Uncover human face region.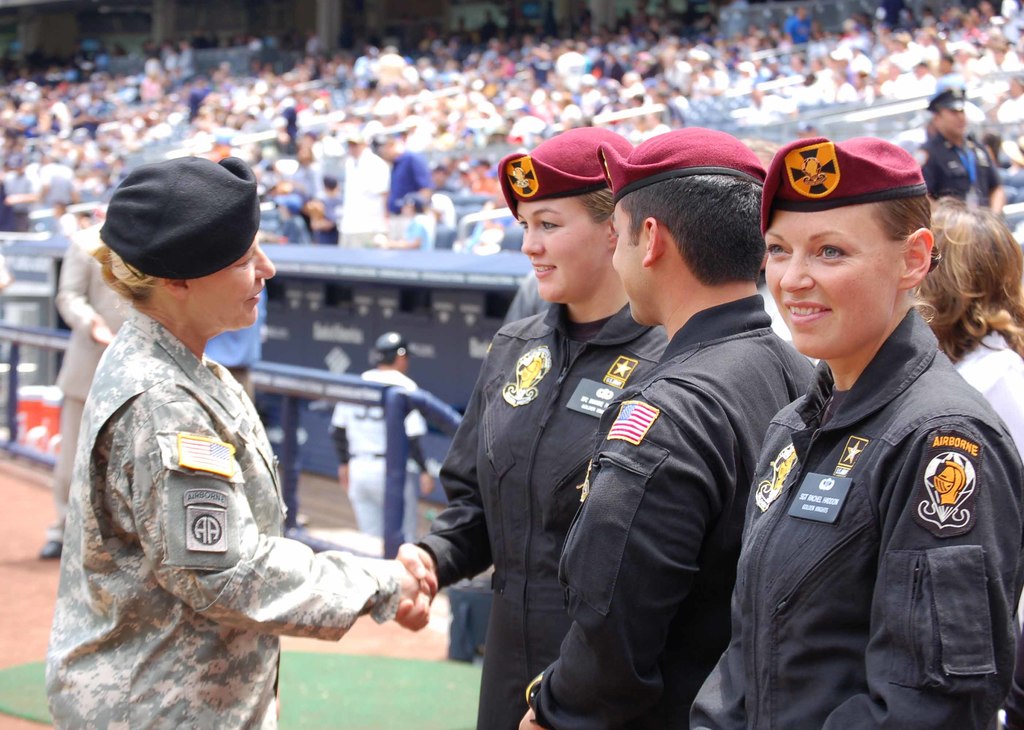
Uncovered: l=762, t=211, r=897, b=359.
